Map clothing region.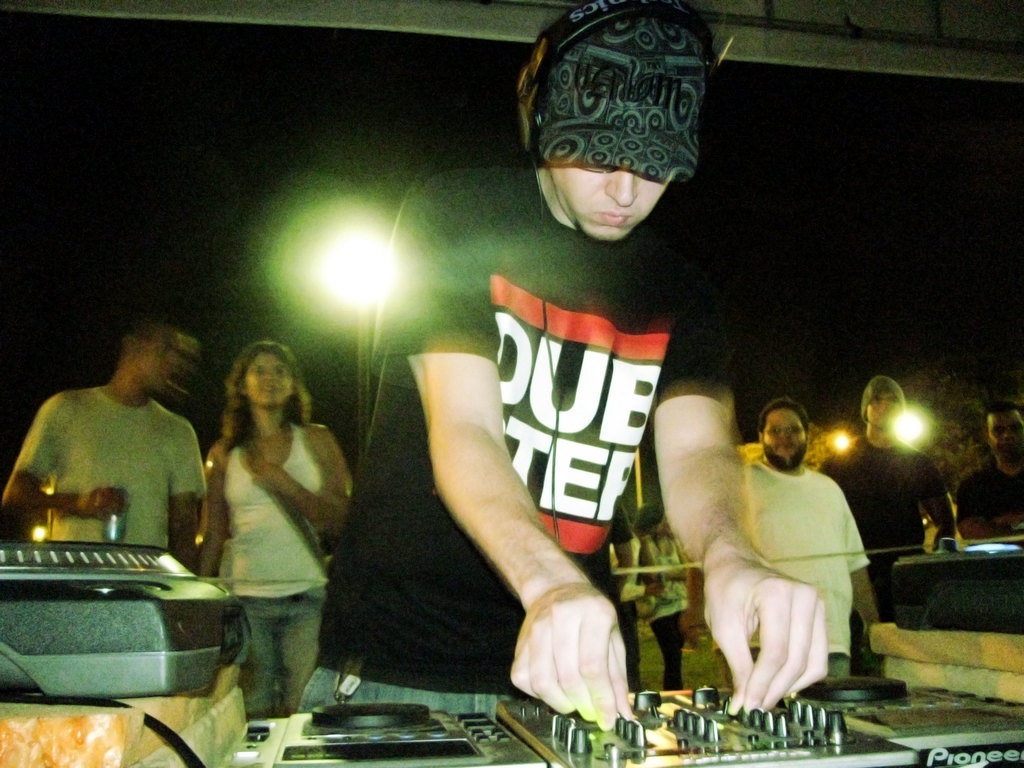
Mapped to {"left": 640, "top": 534, "right": 689, "bottom": 697}.
